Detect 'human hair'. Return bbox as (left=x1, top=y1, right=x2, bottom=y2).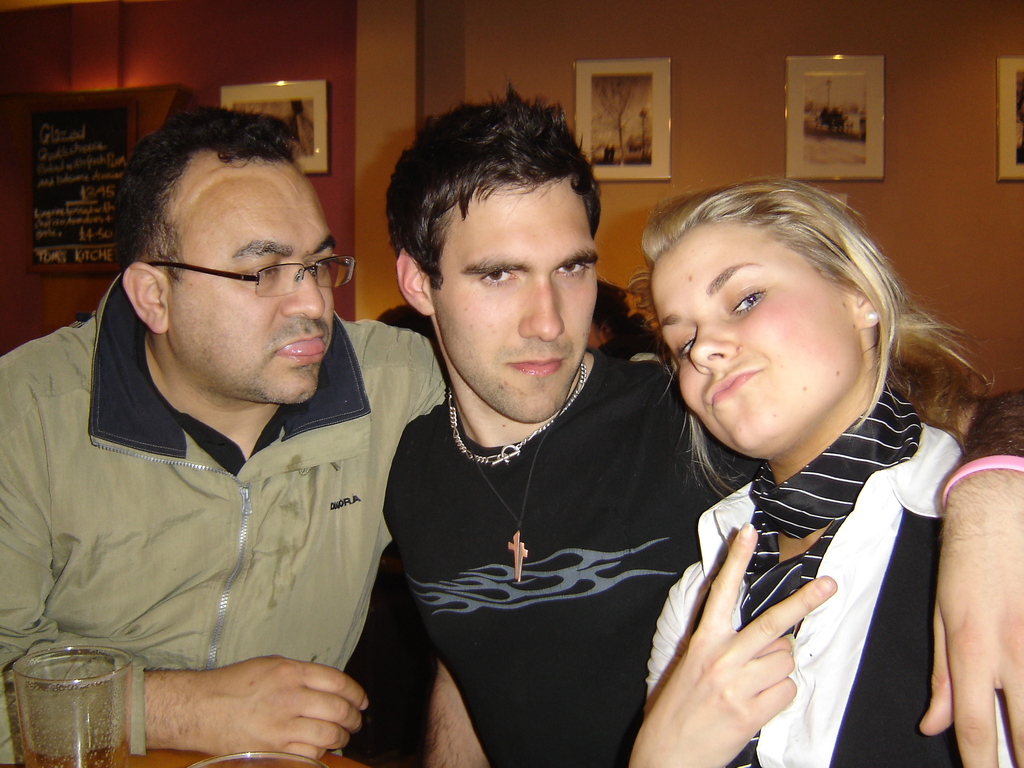
(left=112, top=101, right=296, bottom=271).
